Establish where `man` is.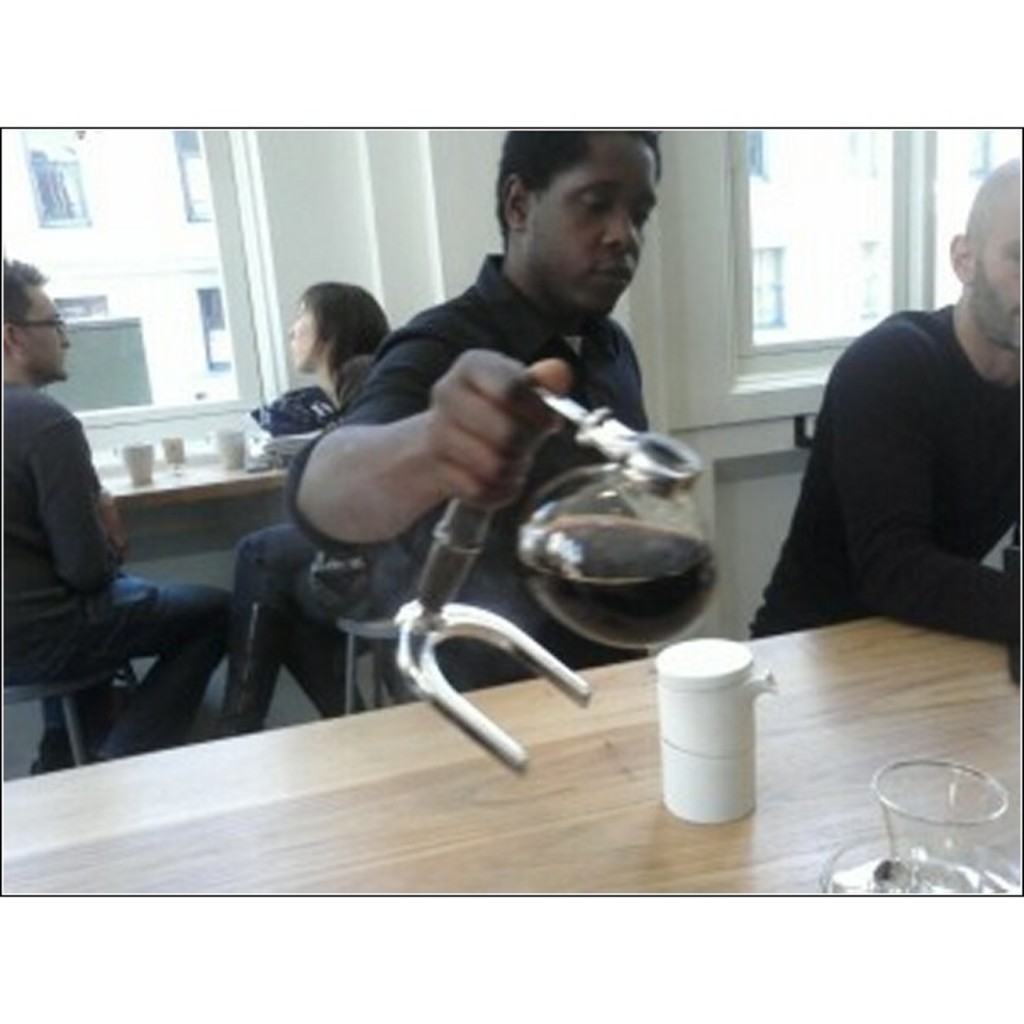
Established at (x1=0, y1=259, x2=242, y2=753).
